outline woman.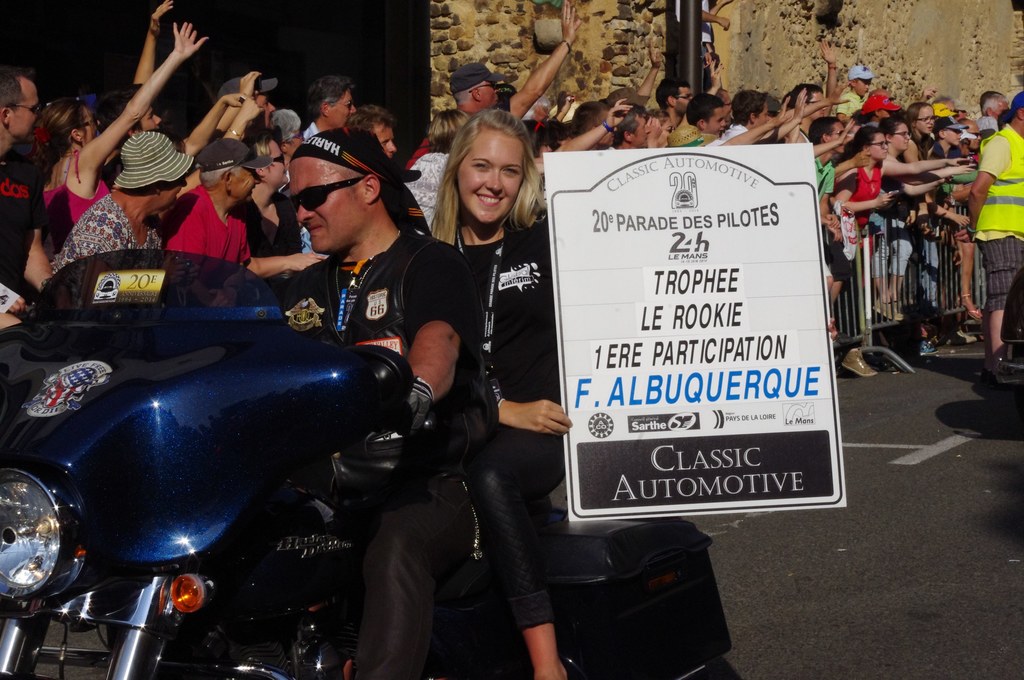
Outline: [53, 131, 195, 312].
